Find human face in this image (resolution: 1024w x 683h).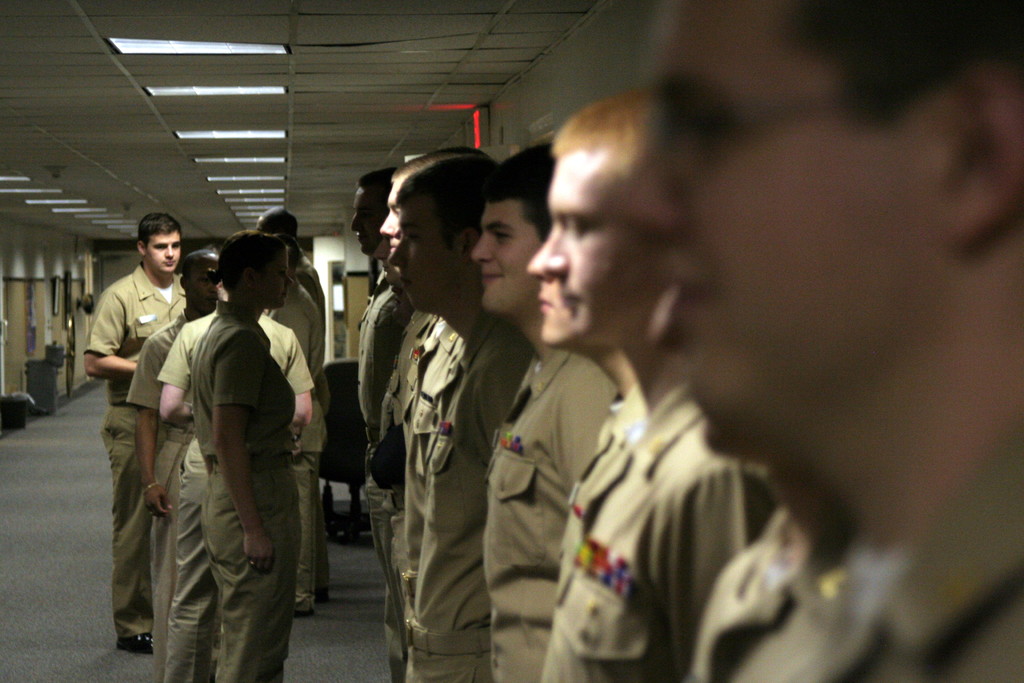
x1=531 y1=150 x2=650 y2=344.
